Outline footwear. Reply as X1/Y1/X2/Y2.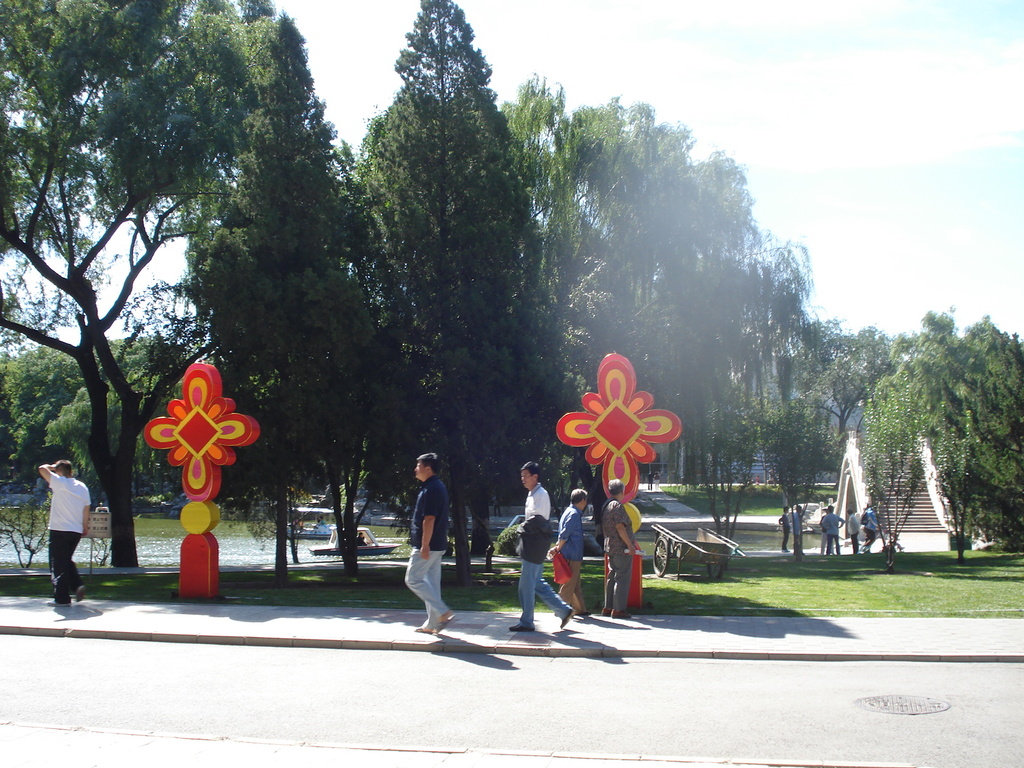
415/623/432/636.
